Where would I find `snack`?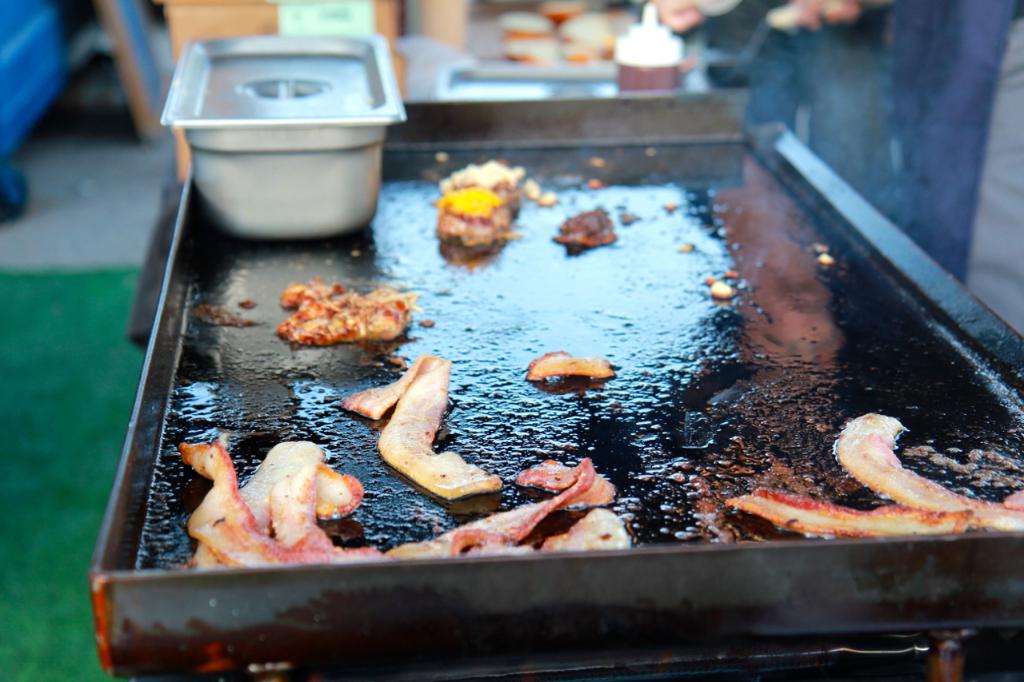
At locate(834, 409, 1023, 532).
